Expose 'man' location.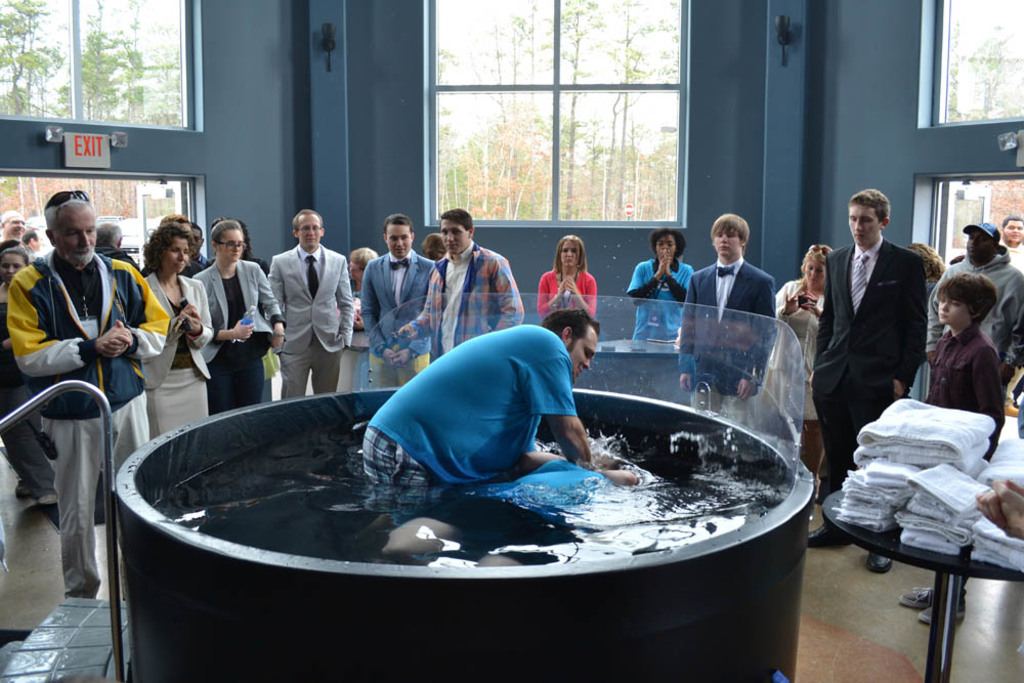
Exposed at {"left": 922, "top": 215, "right": 1023, "bottom": 387}.
